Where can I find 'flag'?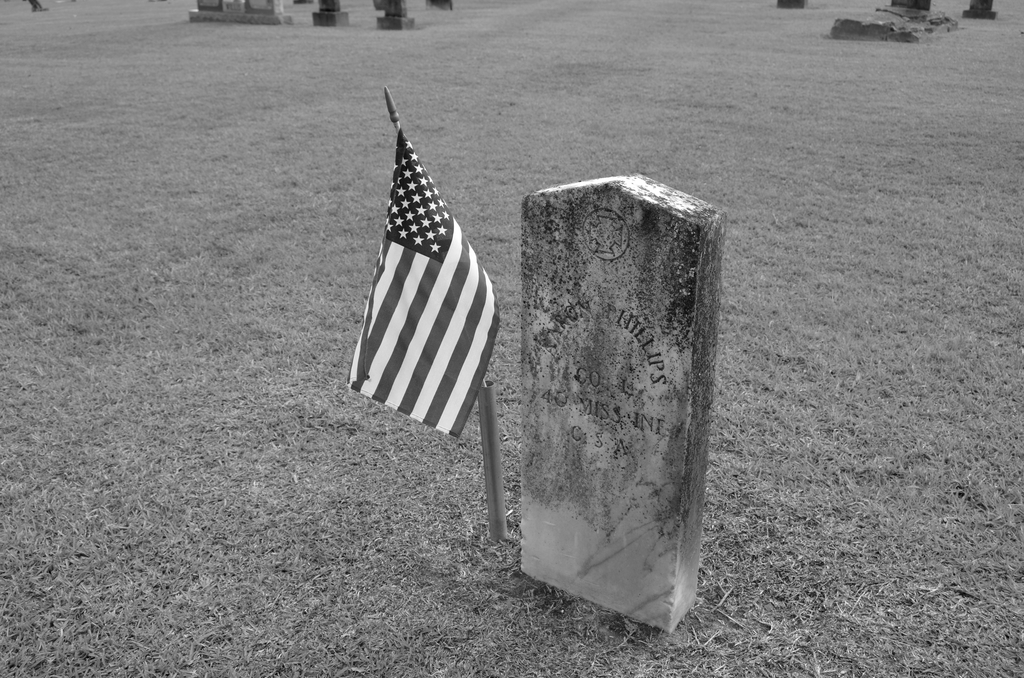
You can find it at 348 127 505 439.
